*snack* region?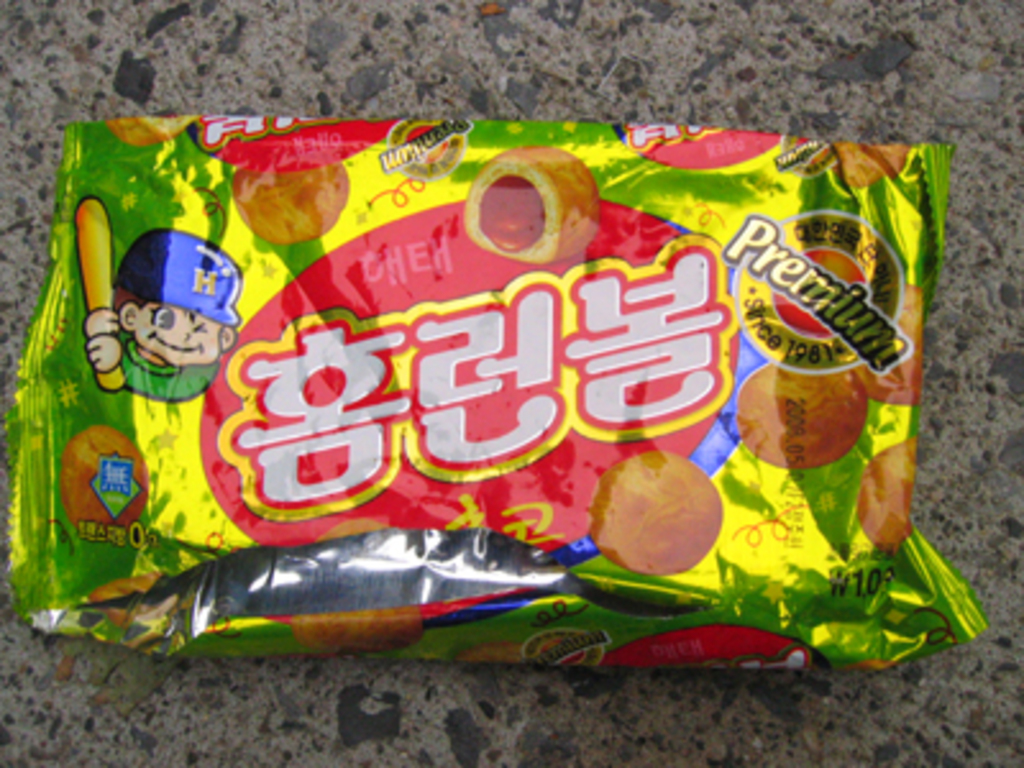
bbox=(852, 284, 927, 404)
